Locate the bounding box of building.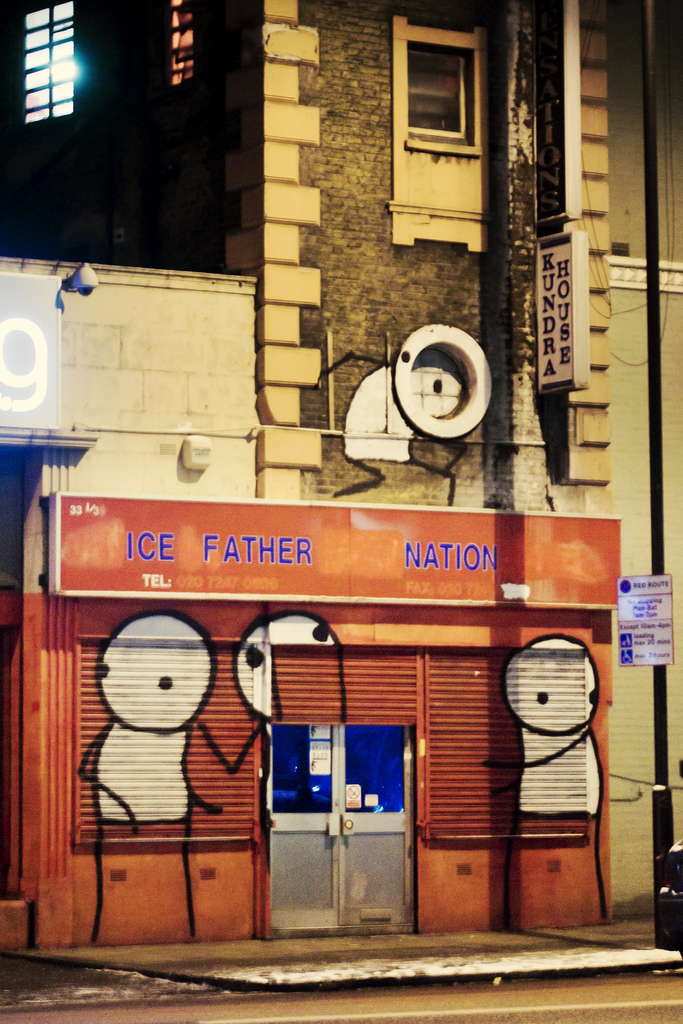
Bounding box: detection(0, 0, 682, 1023).
